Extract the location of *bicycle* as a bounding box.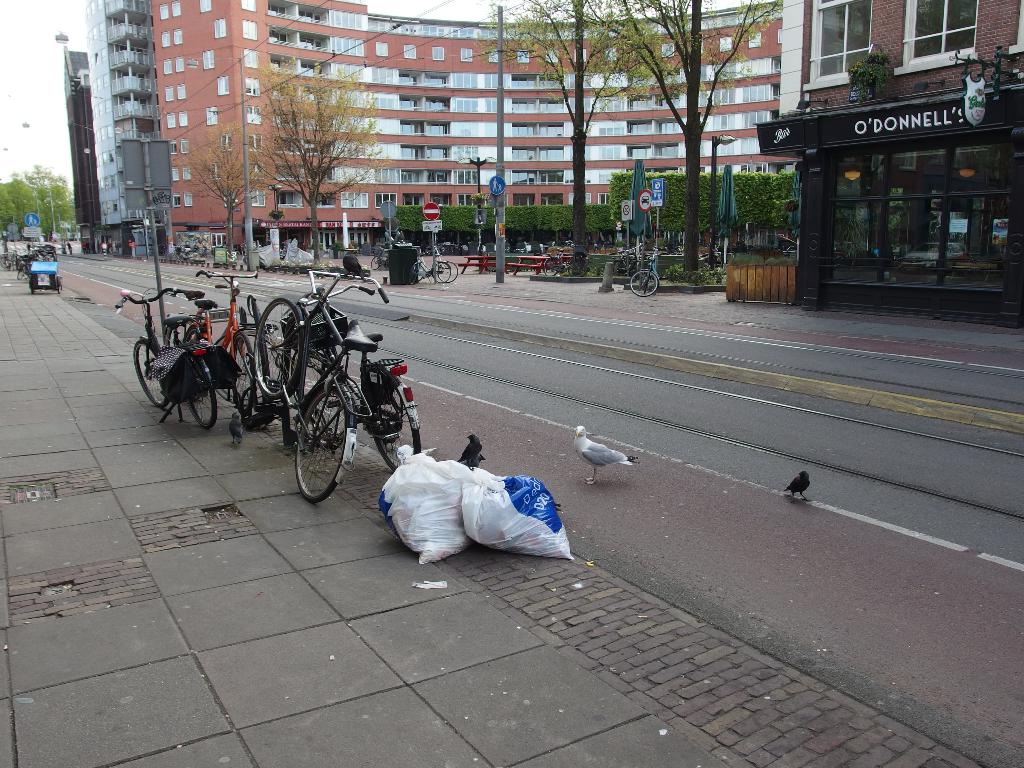
x1=115 y1=287 x2=220 y2=429.
